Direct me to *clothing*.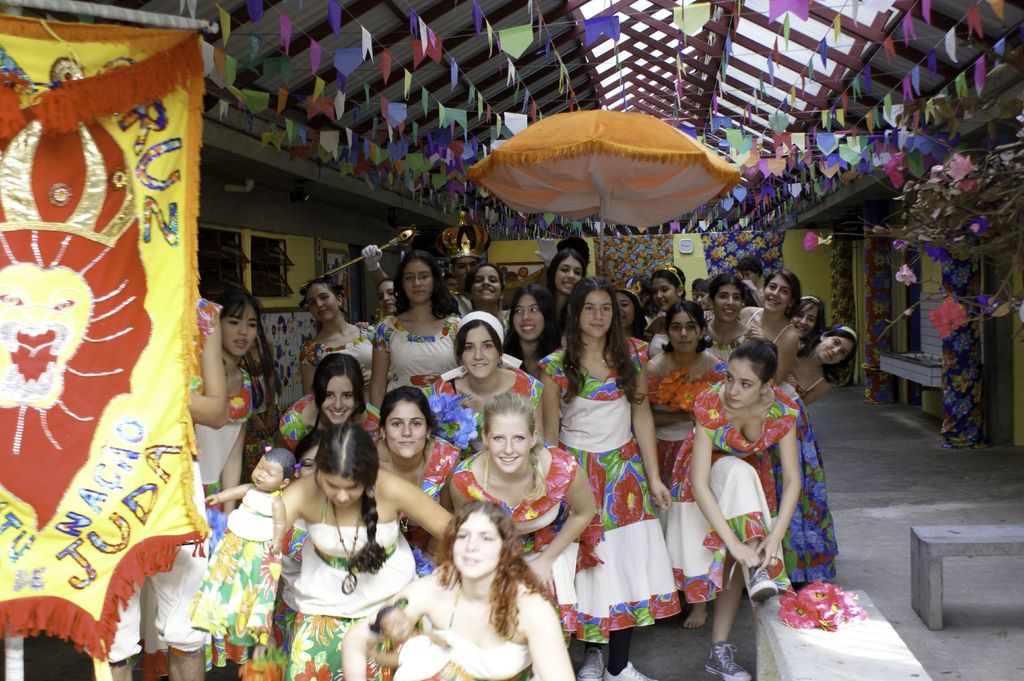
Direction: bbox=[452, 442, 580, 639].
